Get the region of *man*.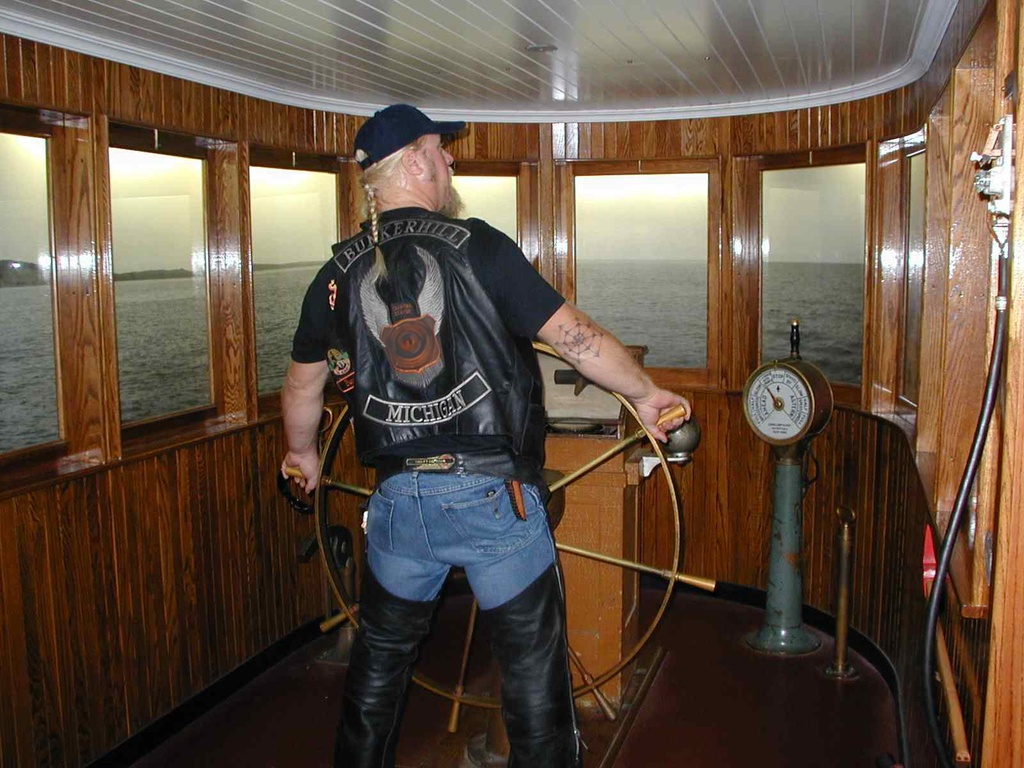
BBox(275, 101, 686, 766).
